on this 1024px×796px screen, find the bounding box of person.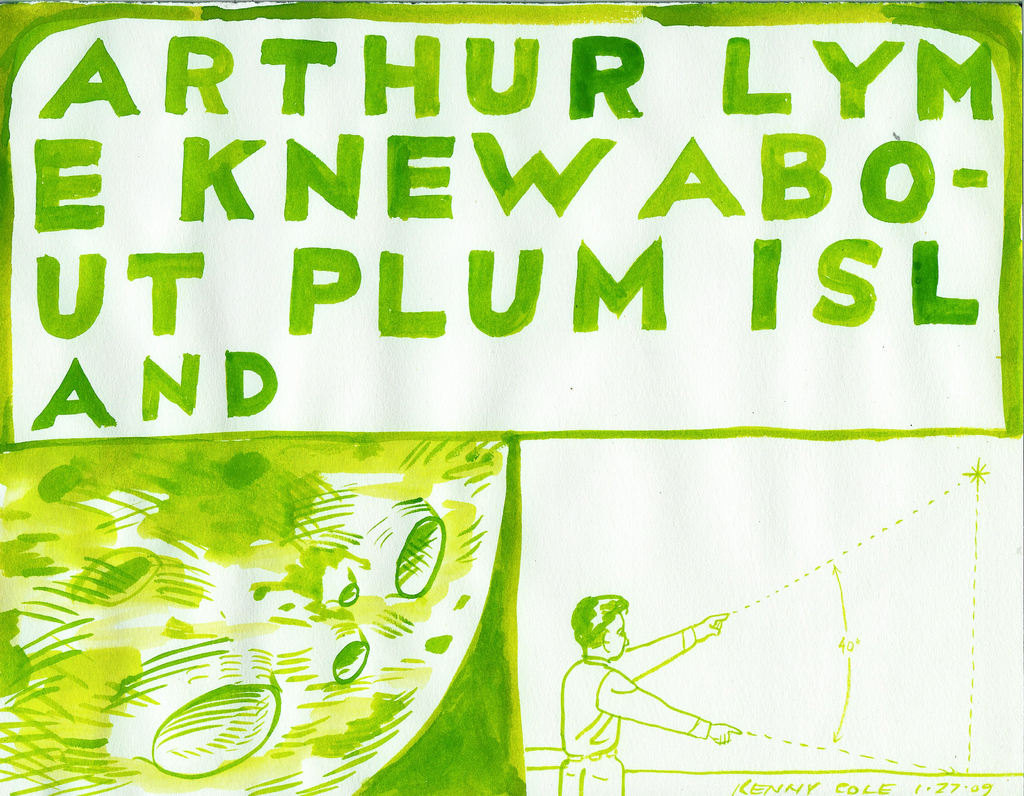
Bounding box: x1=549, y1=581, x2=761, y2=795.
